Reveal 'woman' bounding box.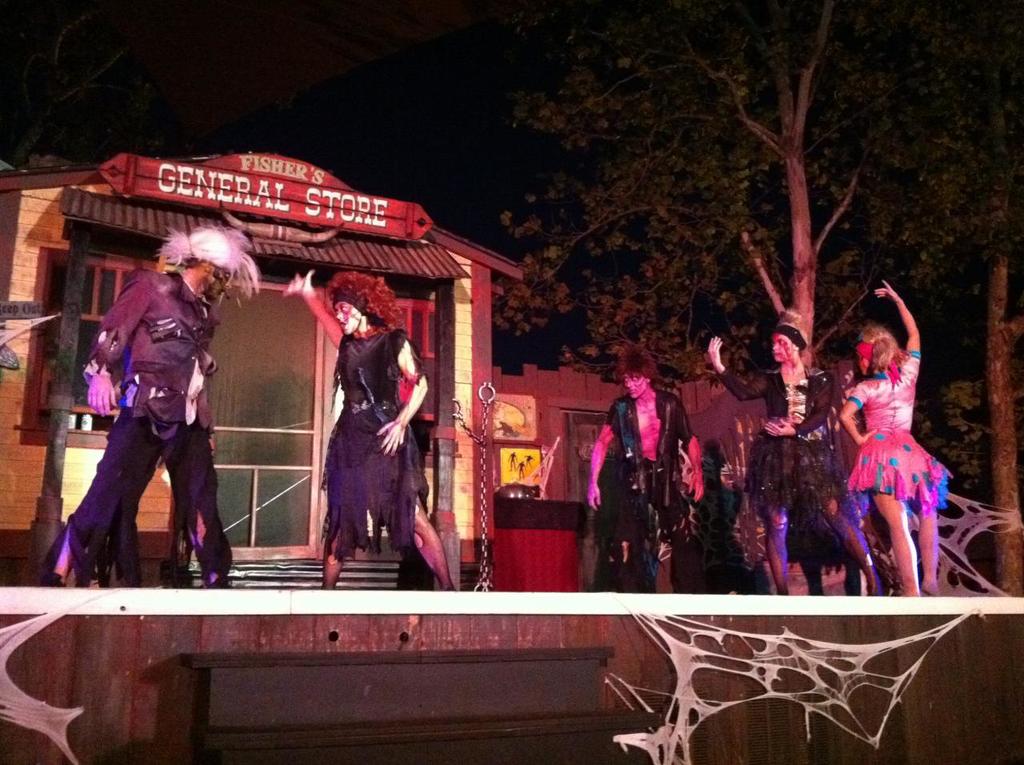
Revealed: [313,296,420,596].
